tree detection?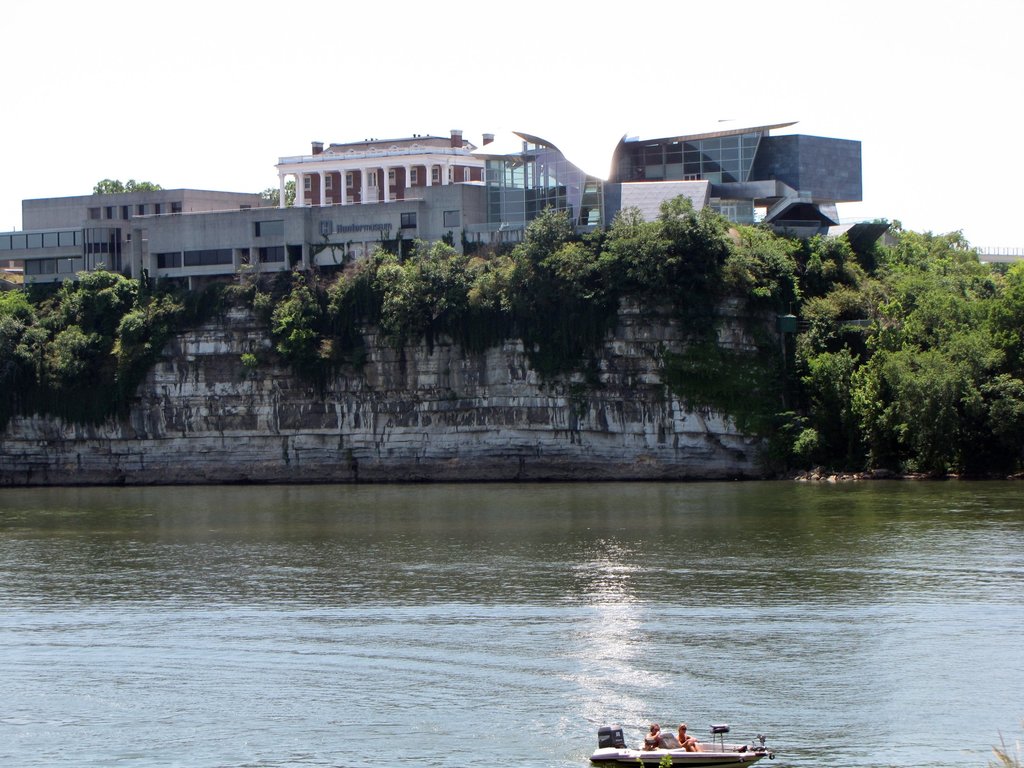
region(127, 176, 152, 192)
